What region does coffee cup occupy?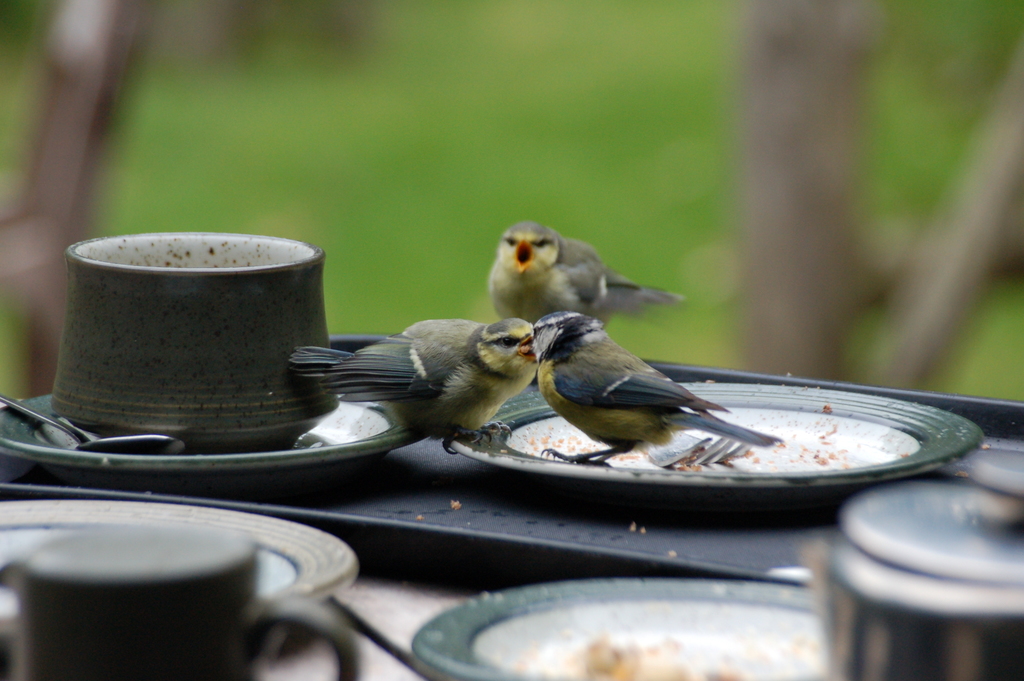
[x1=15, y1=524, x2=366, y2=680].
